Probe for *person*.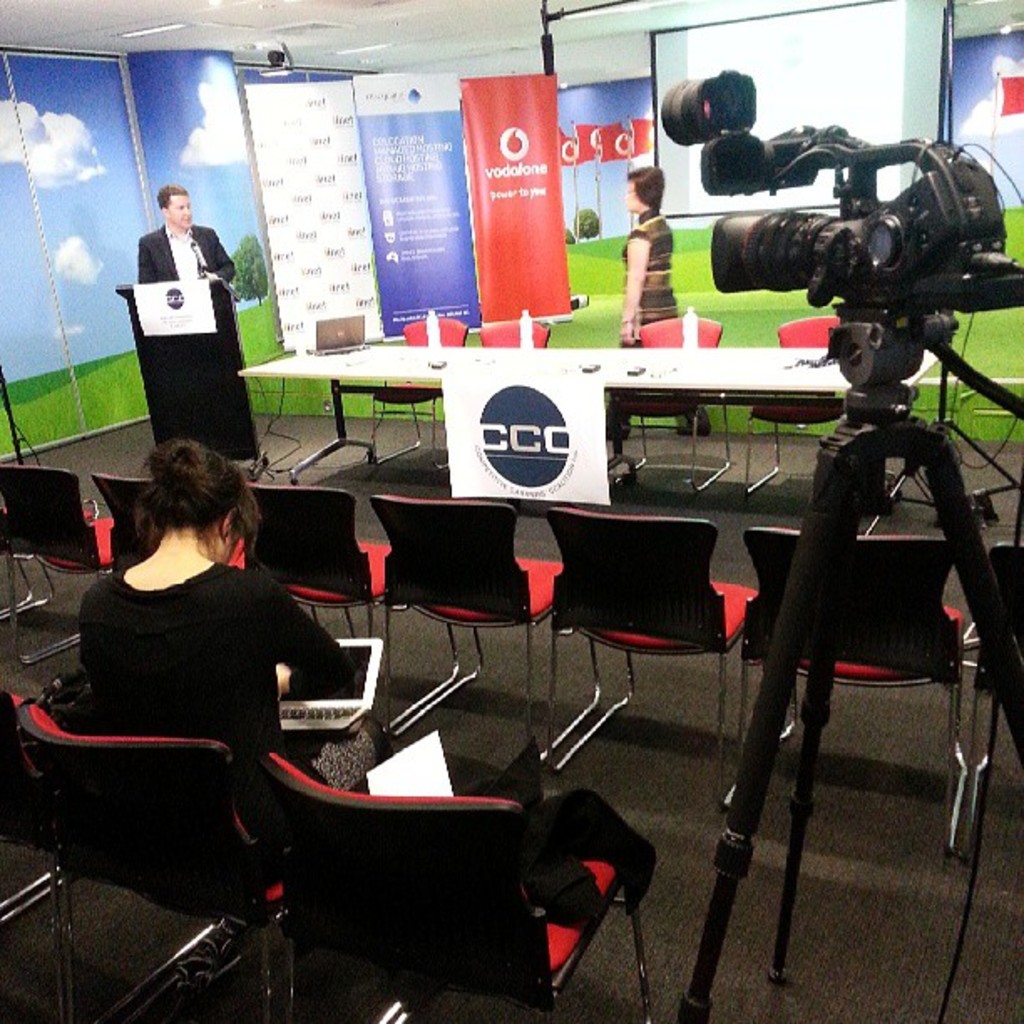
Probe result: x1=72 y1=428 x2=400 y2=890.
